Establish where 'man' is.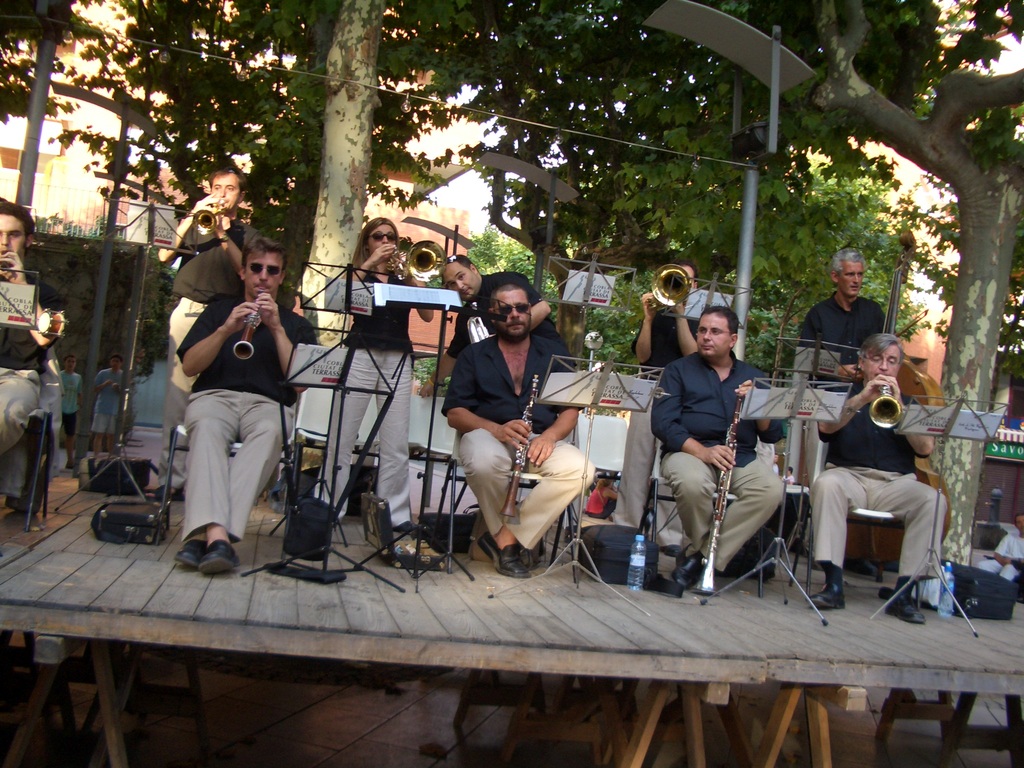
Established at l=156, t=159, r=262, b=310.
